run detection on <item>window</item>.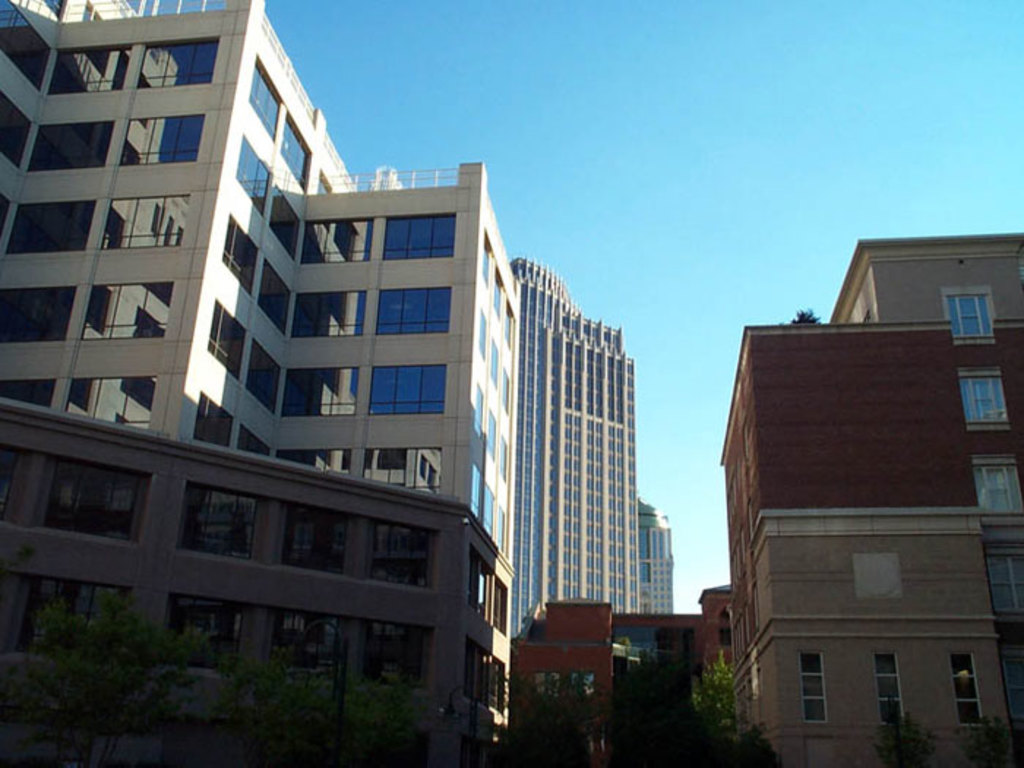
Result: {"x1": 259, "y1": 256, "x2": 294, "y2": 338}.
